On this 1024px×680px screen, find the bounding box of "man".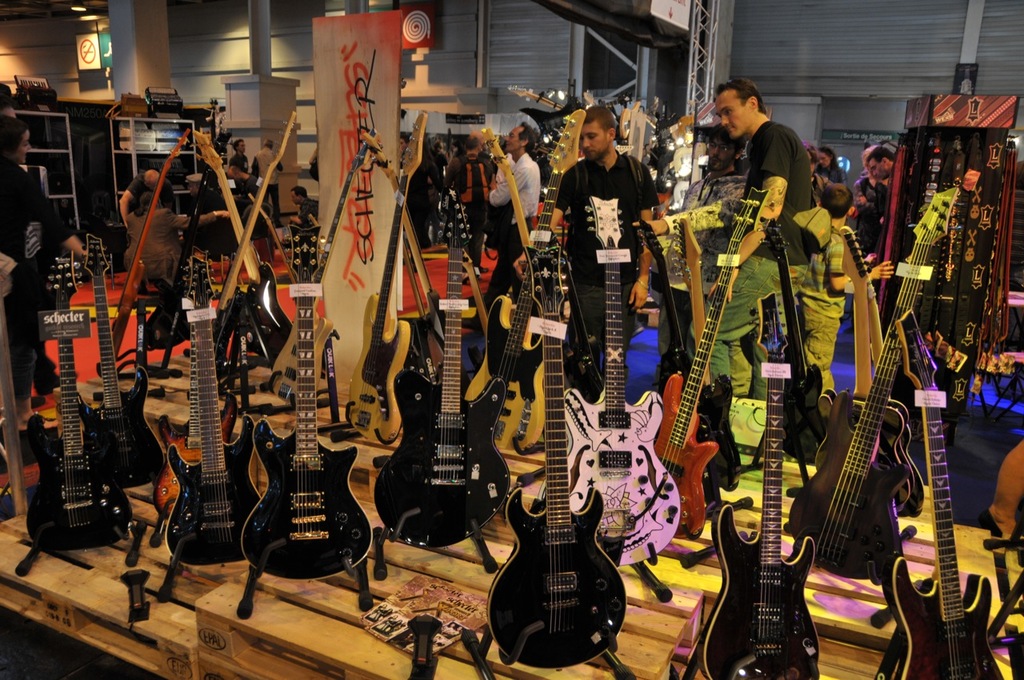
Bounding box: [x1=251, y1=139, x2=285, y2=228].
